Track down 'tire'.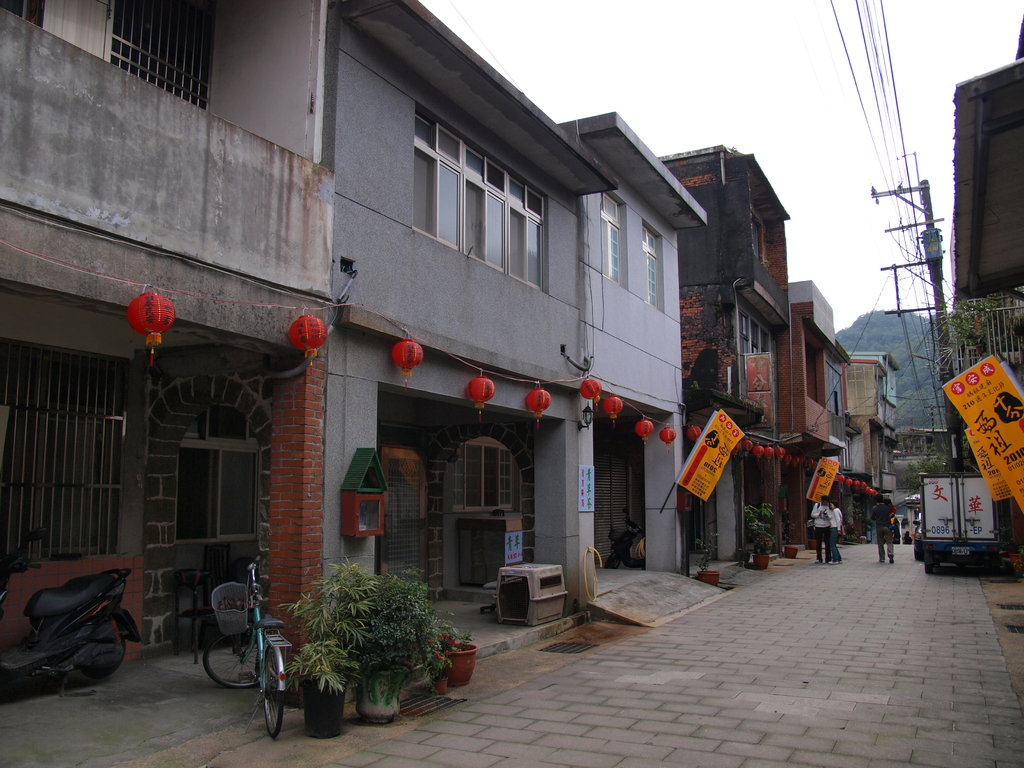
Tracked to <bbox>238, 632, 285, 745</bbox>.
